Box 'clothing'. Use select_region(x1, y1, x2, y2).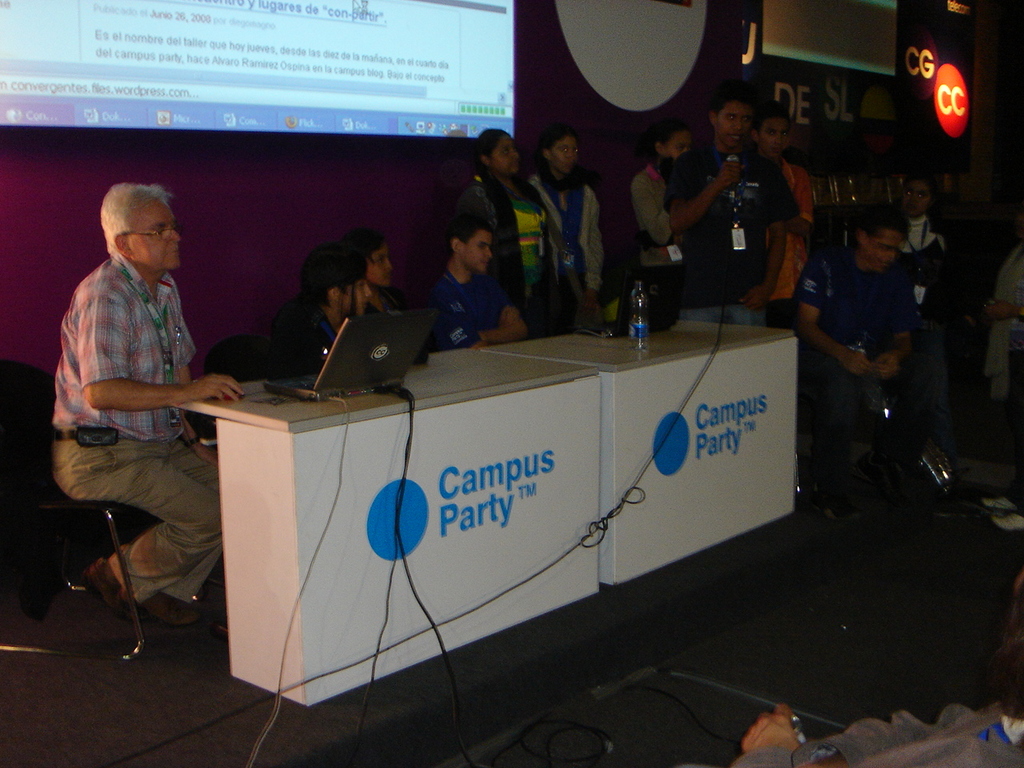
select_region(63, 182, 216, 558).
